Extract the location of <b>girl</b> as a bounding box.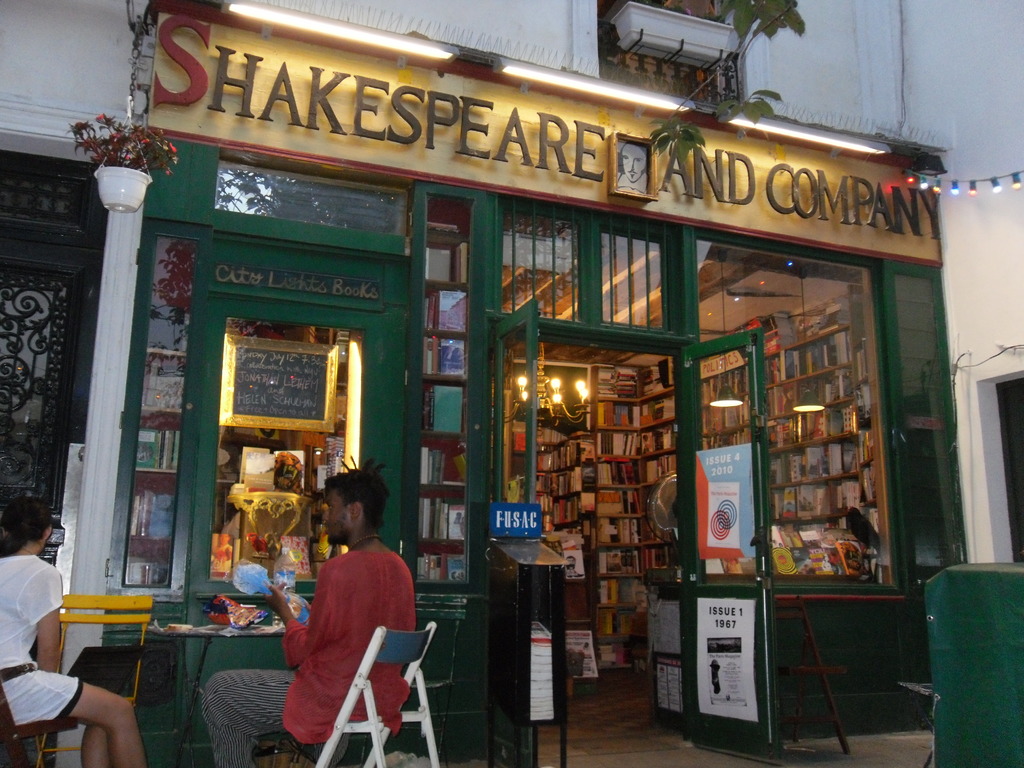
crop(0, 486, 166, 767).
